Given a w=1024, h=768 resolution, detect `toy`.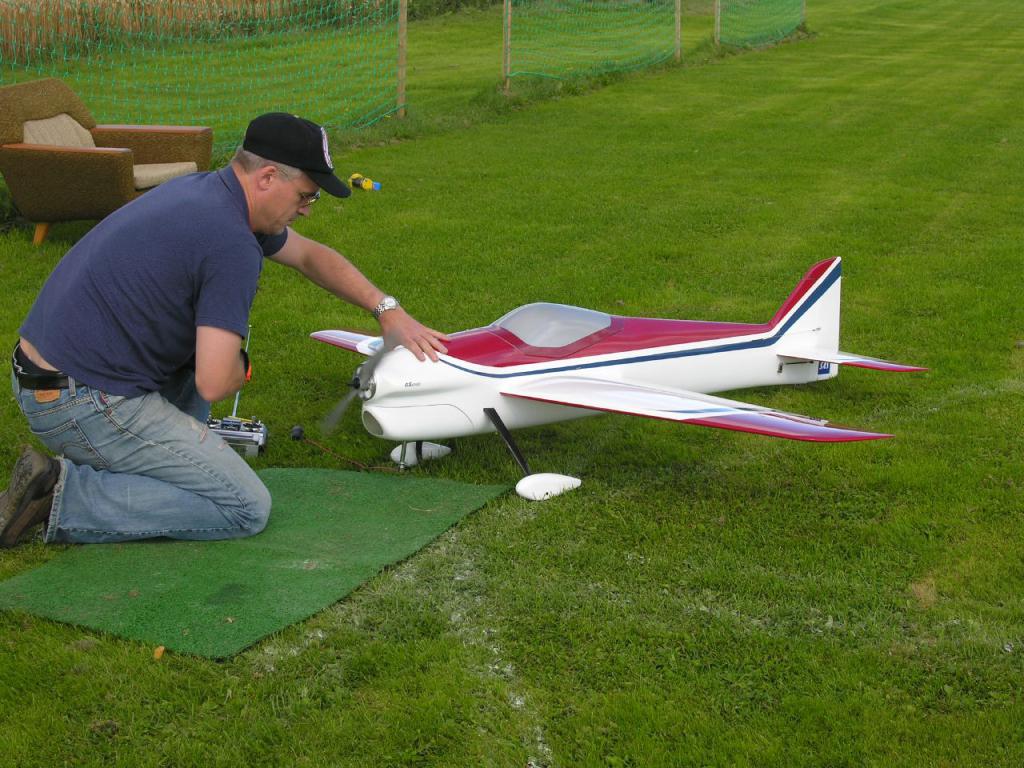
[left=307, top=256, right=934, bottom=510].
